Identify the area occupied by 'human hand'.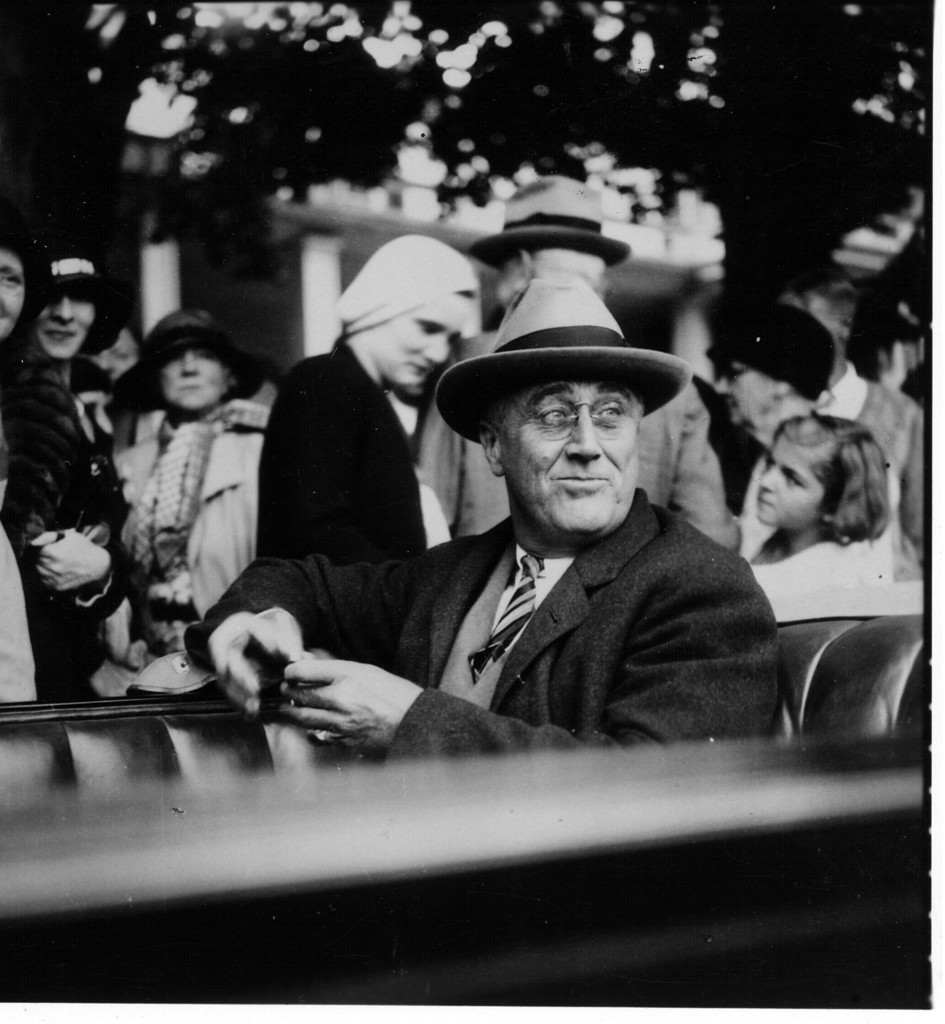
Area: bbox=[212, 615, 299, 720].
